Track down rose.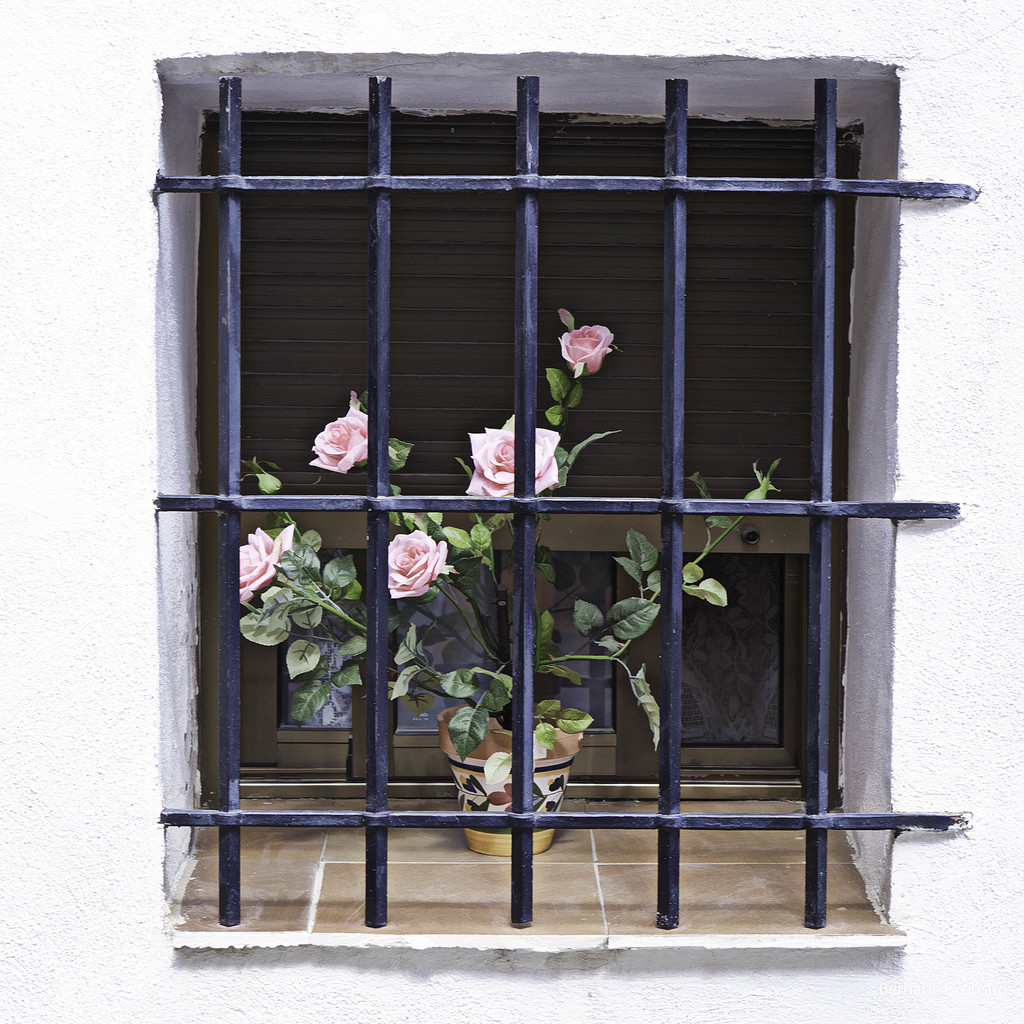
Tracked to Rect(461, 426, 559, 497).
